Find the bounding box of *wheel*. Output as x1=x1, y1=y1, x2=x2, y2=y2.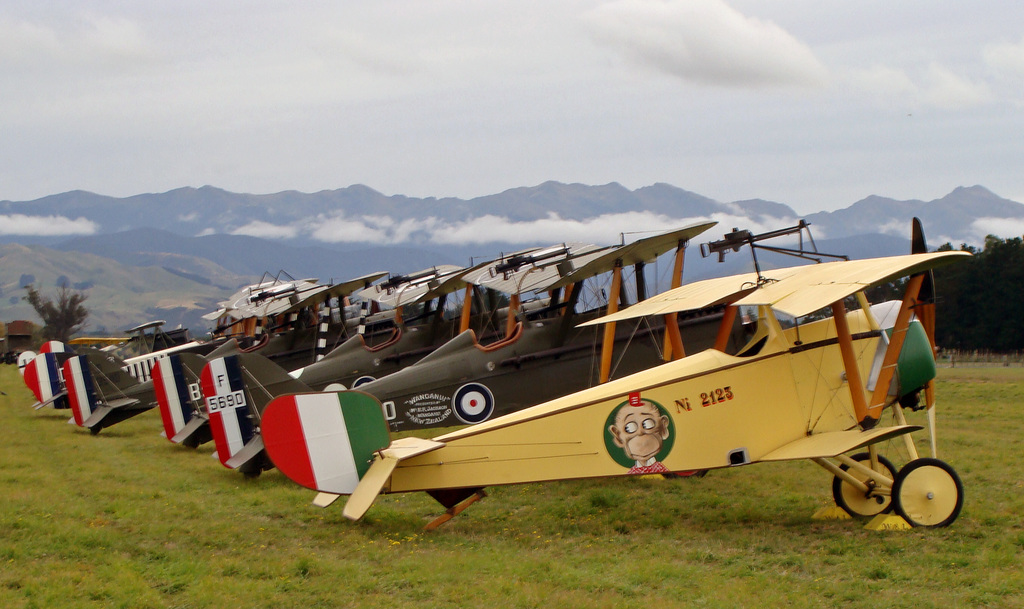
x1=456, y1=382, x2=496, y2=427.
